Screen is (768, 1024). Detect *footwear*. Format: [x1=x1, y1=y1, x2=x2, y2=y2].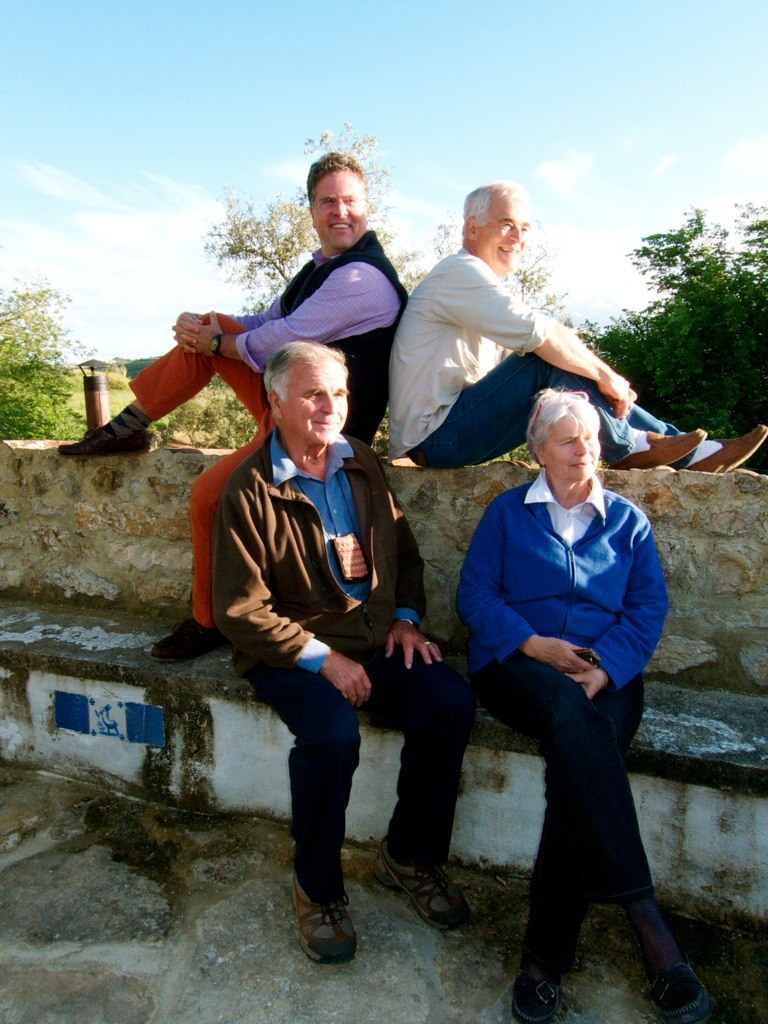
[x1=642, y1=961, x2=713, y2=1023].
